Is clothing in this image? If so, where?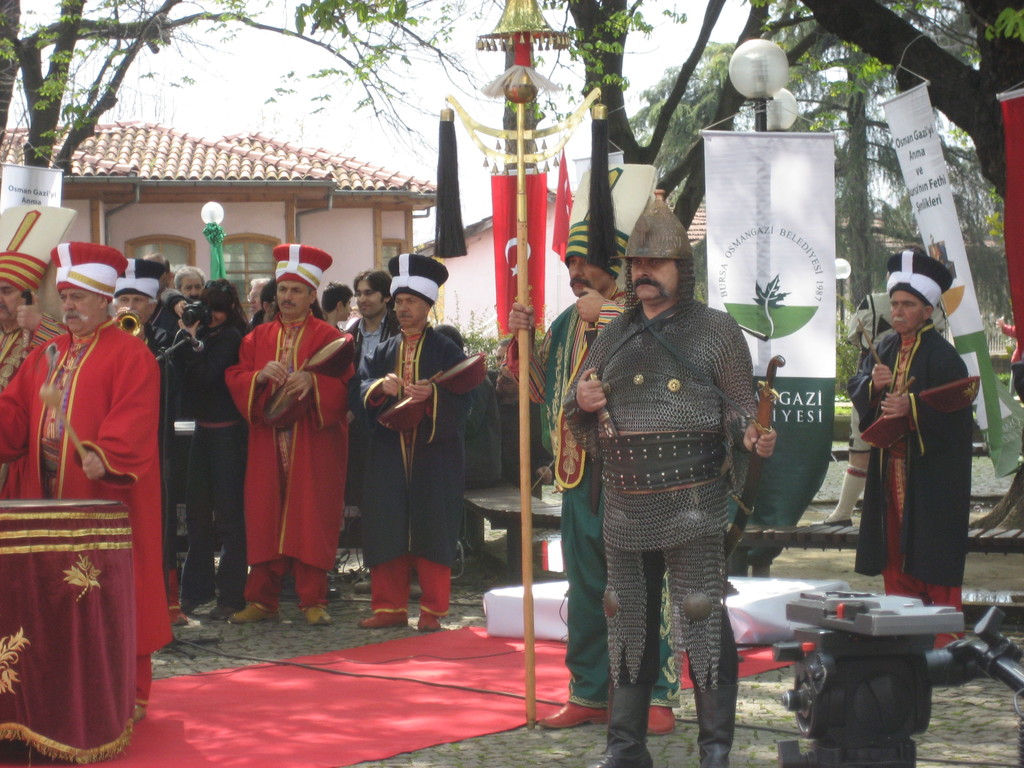
Yes, at 541 269 651 715.
